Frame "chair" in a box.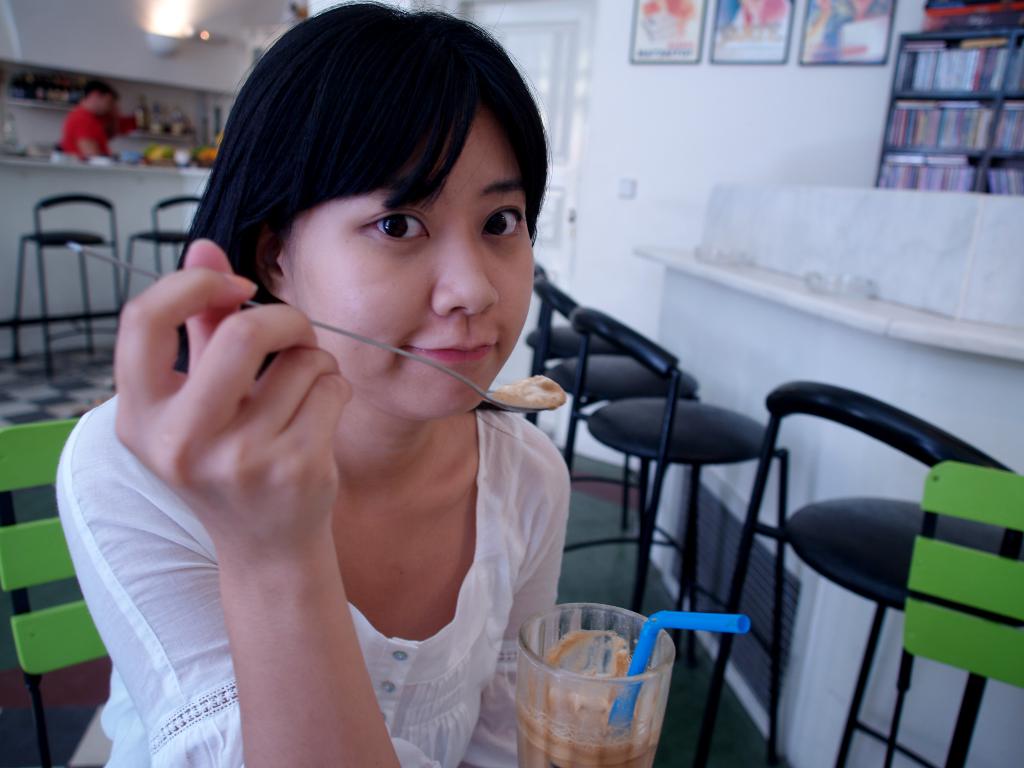
<region>19, 195, 118, 380</region>.
